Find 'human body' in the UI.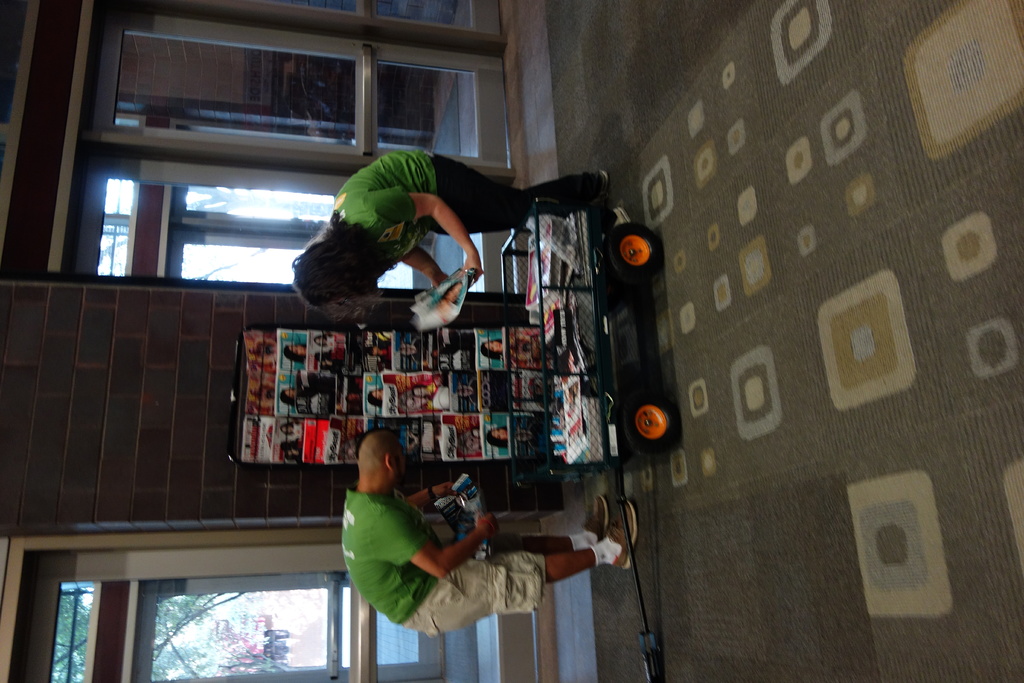
UI element at (337, 420, 639, 638).
